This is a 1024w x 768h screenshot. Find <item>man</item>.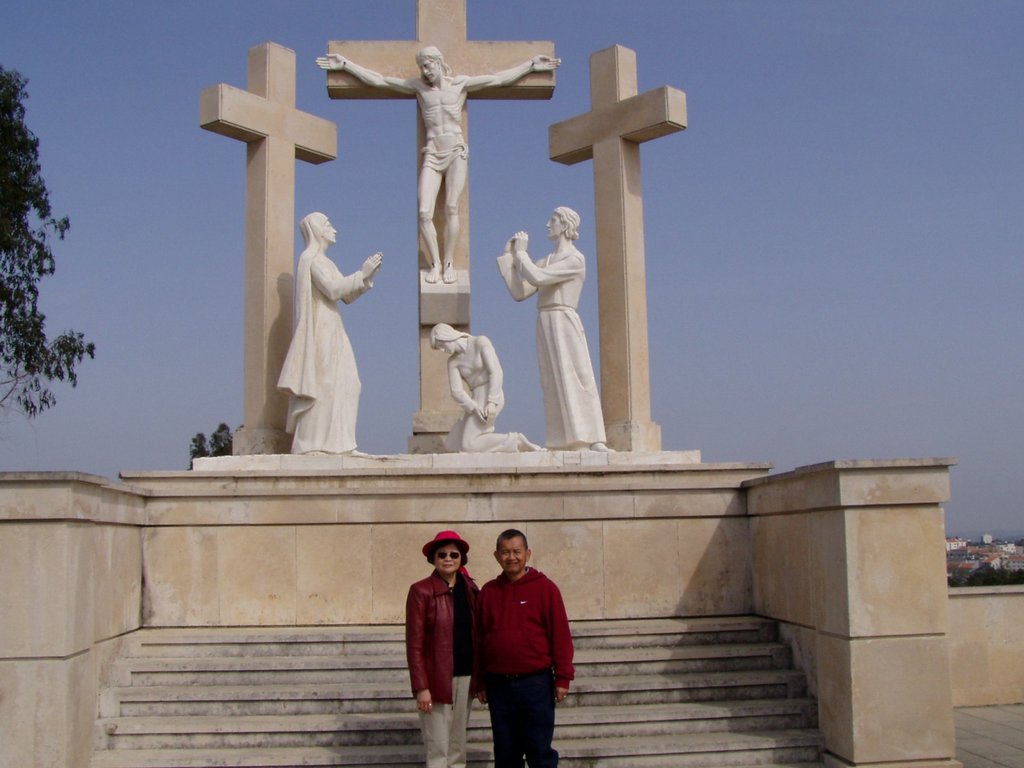
Bounding box: [271,209,385,459].
